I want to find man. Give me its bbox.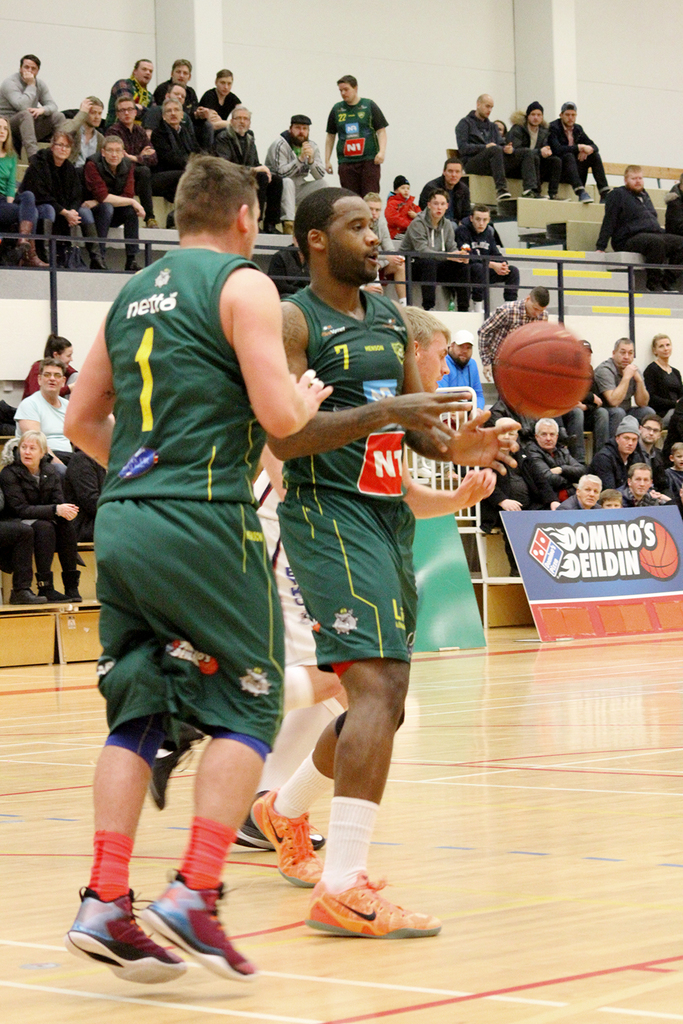
<box>264,112,331,238</box>.
